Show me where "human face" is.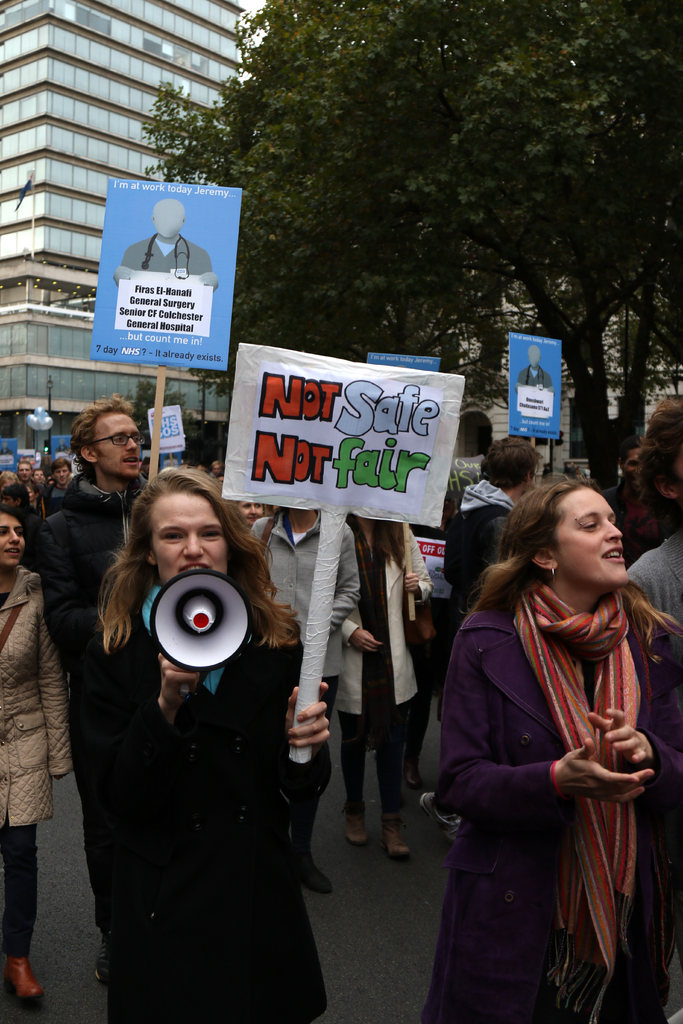
"human face" is at {"x1": 19, "y1": 465, "x2": 31, "y2": 480}.
